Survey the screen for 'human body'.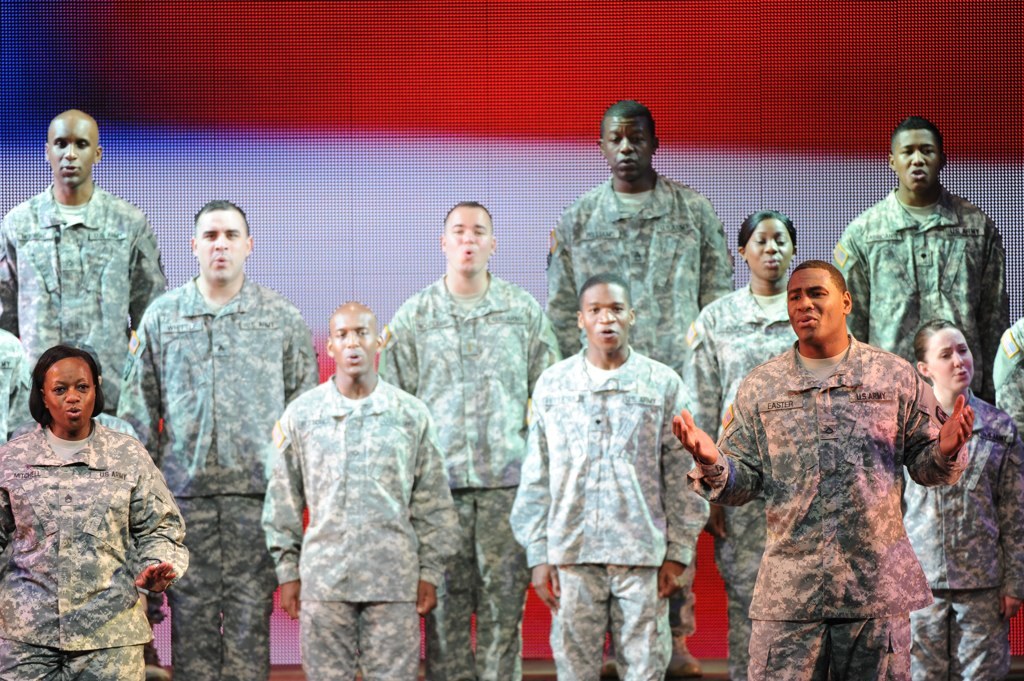
Survey found: (left=524, top=263, right=715, bottom=680).
